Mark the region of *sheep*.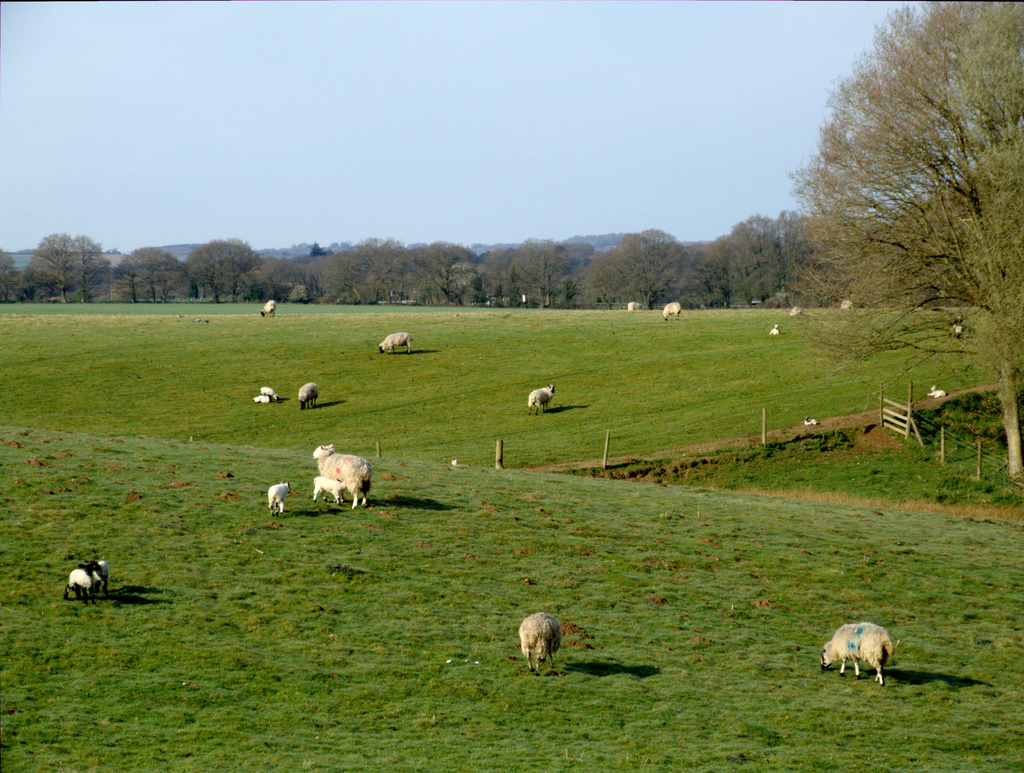
Region: [62,566,95,603].
